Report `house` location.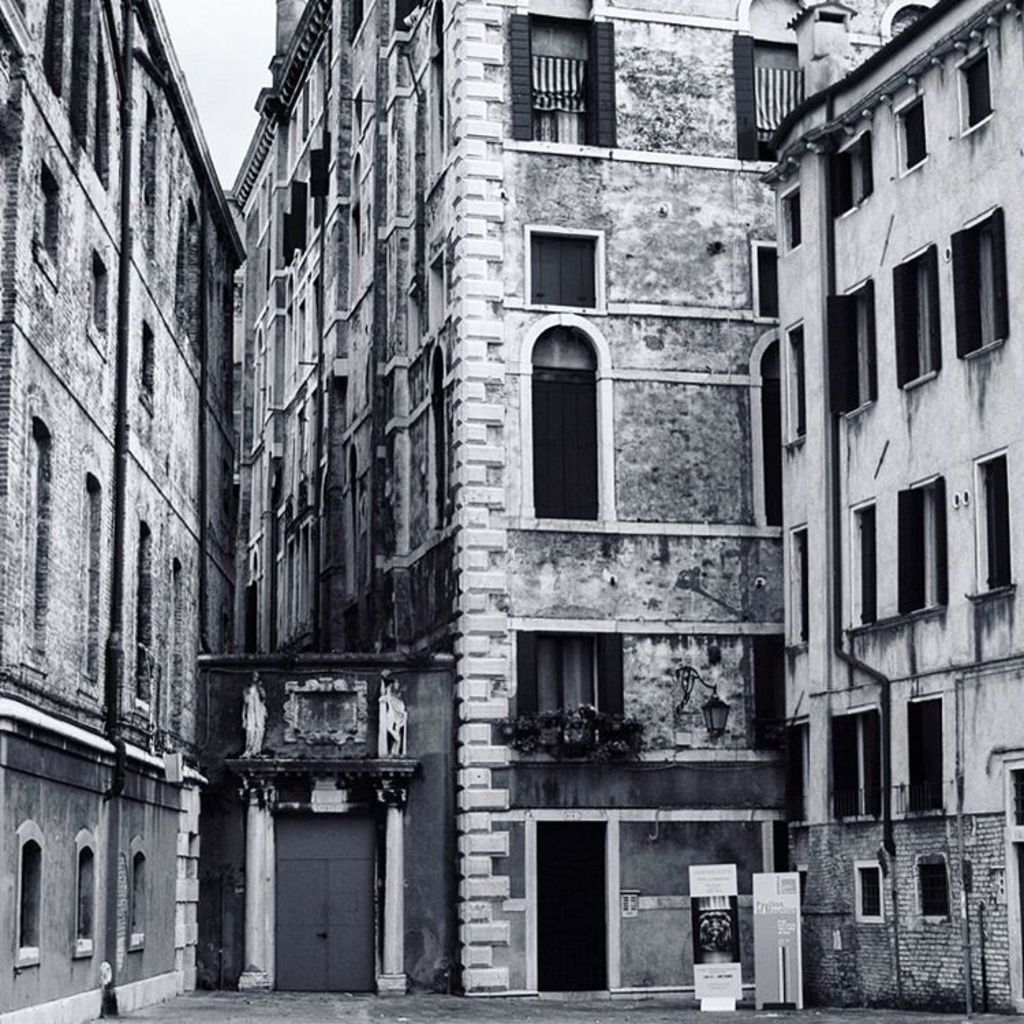
Report: [x1=235, y1=0, x2=785, y2=989].
